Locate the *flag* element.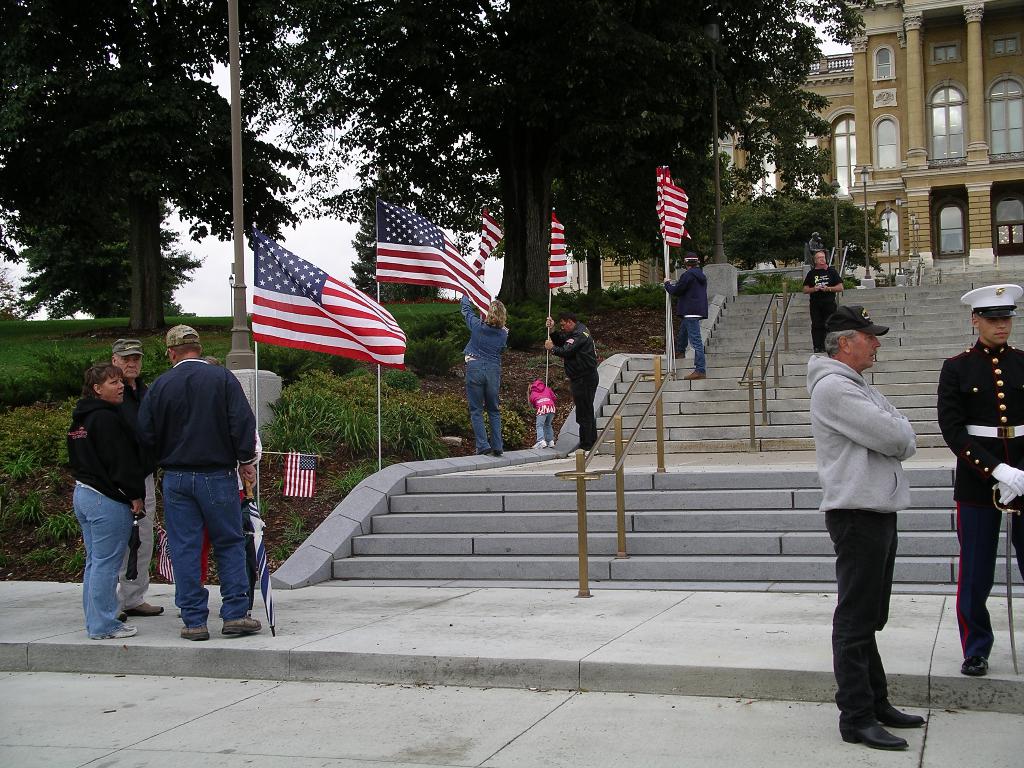
Element bbox: {"left": 369, "top": 199, "right": 492, "bottom": 323}.
